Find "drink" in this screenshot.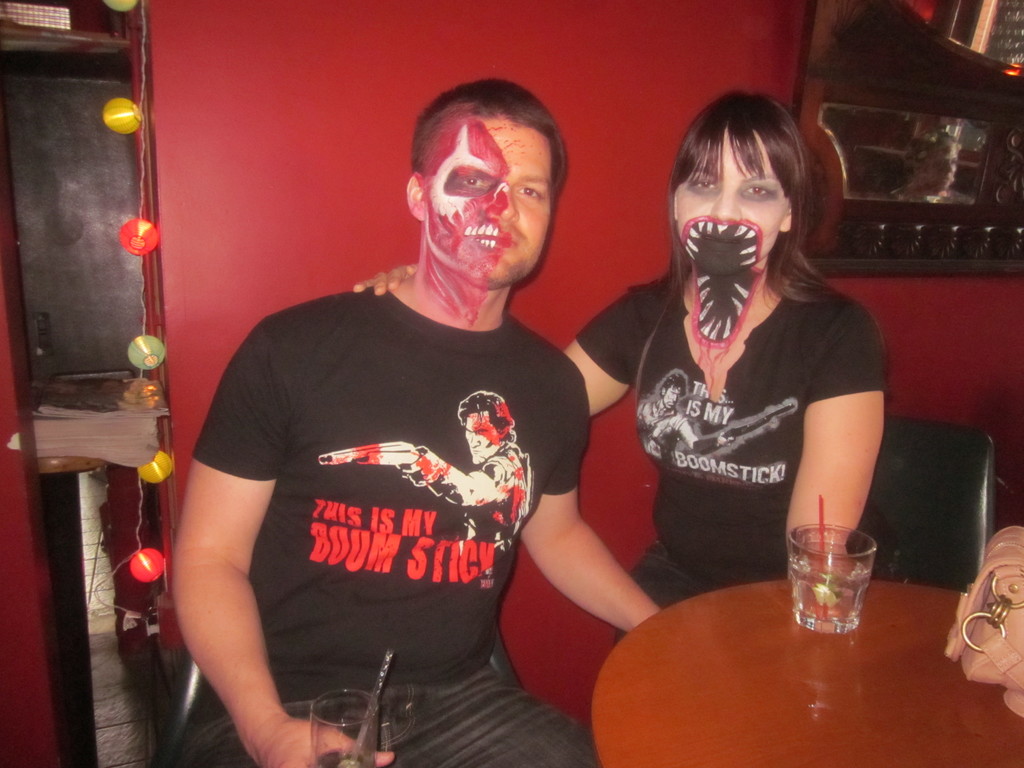
The bounding box for "drink" is rect(308, 747, 375, 767).
